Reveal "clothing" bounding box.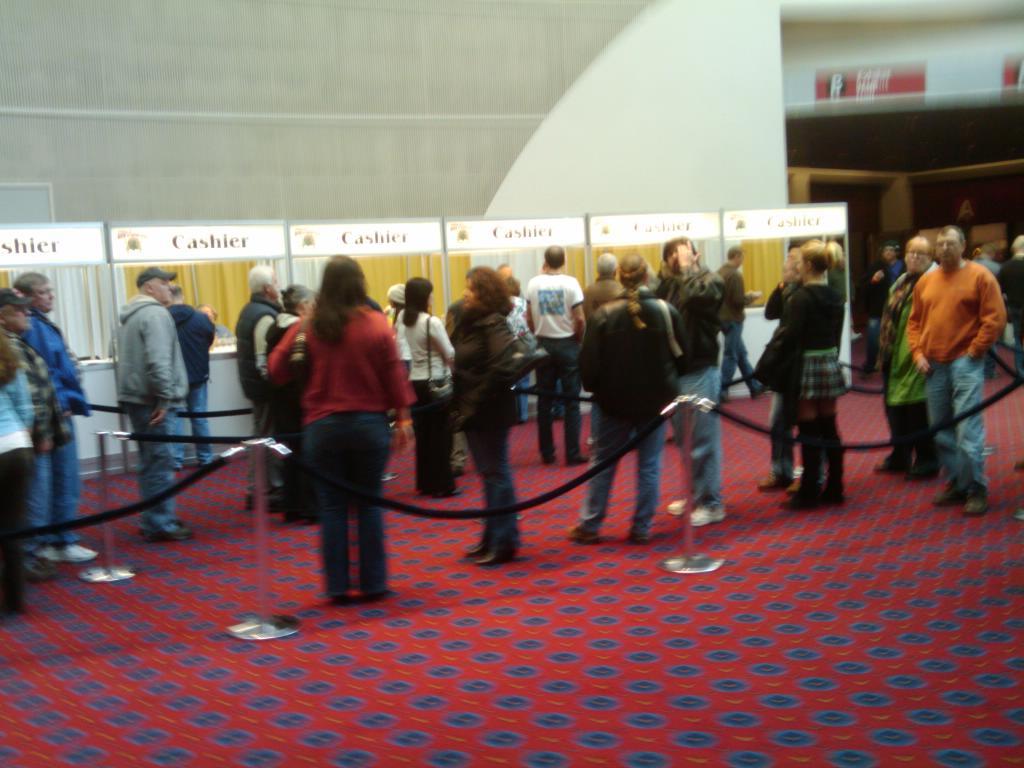
Revealed: box=[0, 327, 63, 585].
